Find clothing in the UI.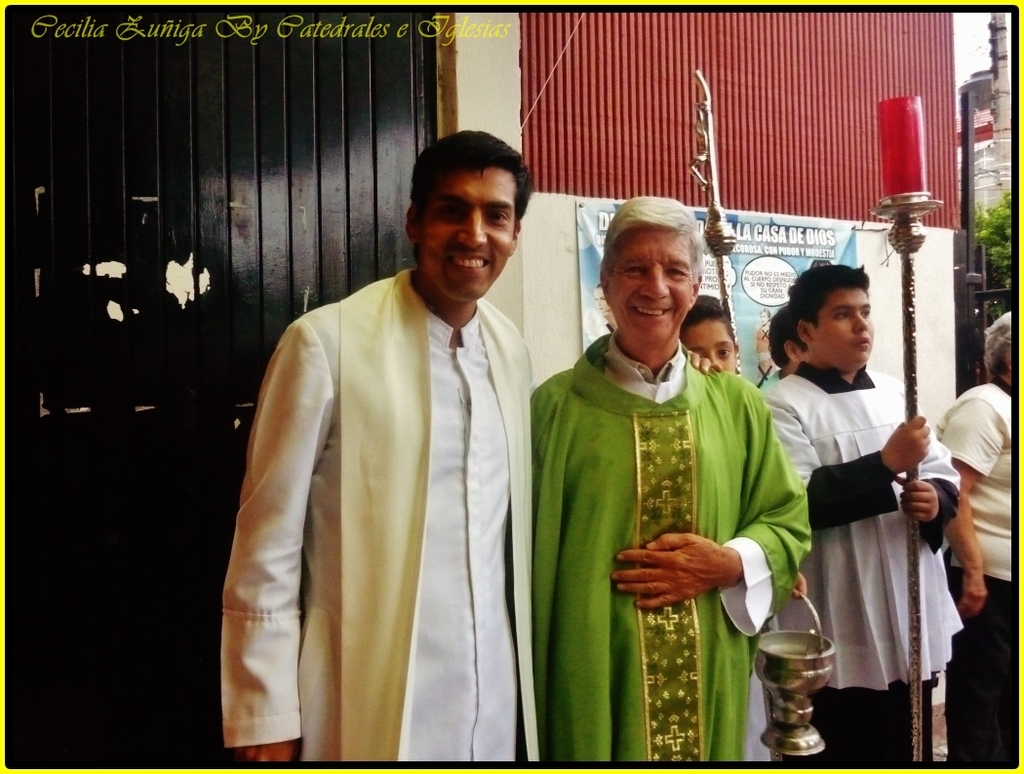
UI element at select_region(531, 330, 814, 773).
